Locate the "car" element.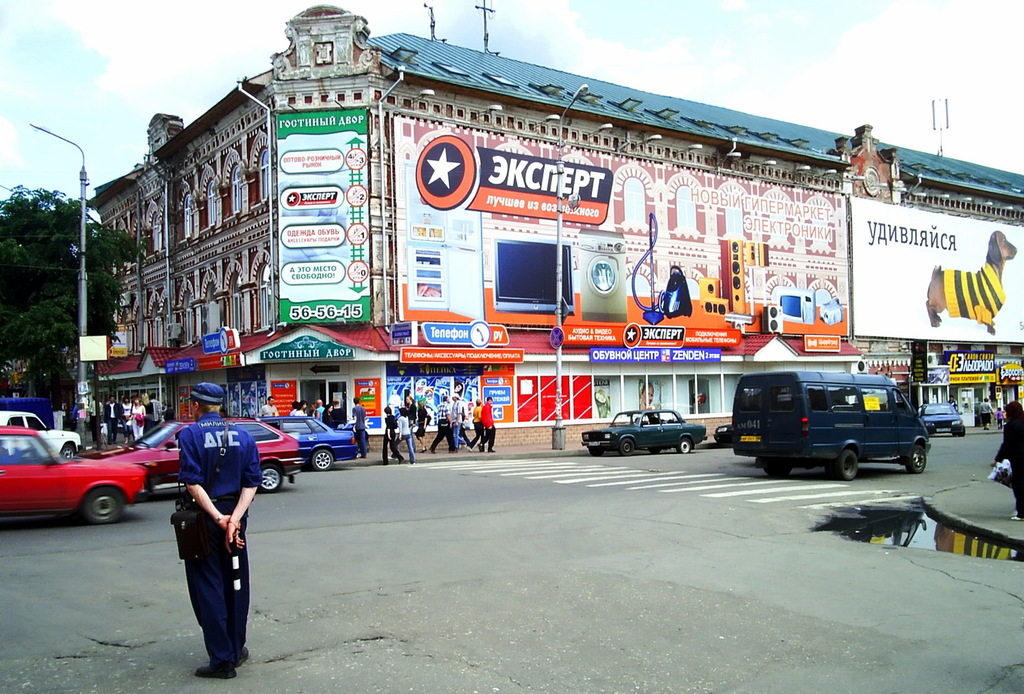
Element bbox: BBox(579, 407, 708, 456).
